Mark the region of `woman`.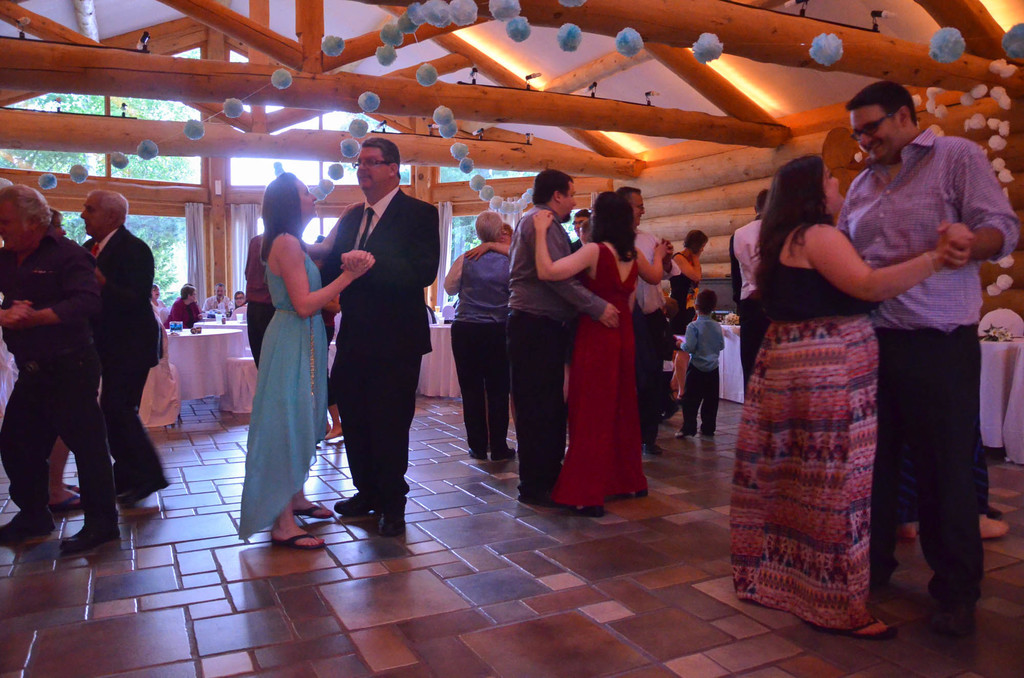
Region: (left=32, top=205, right=84, bottom=511).
